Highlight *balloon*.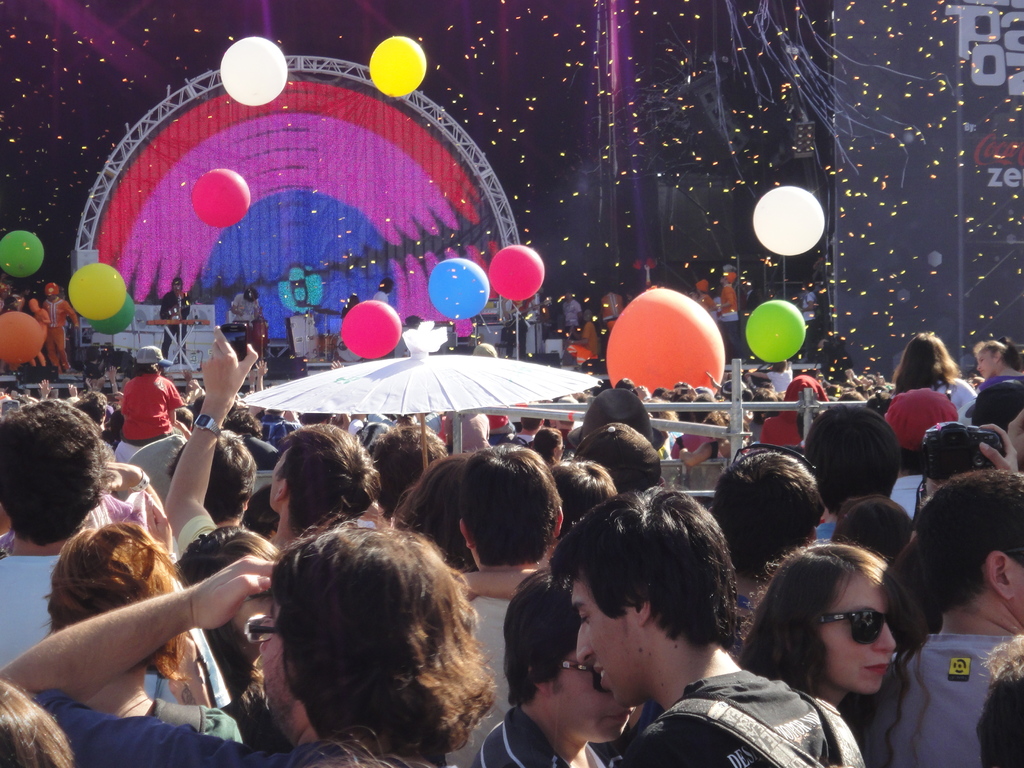
Highlighted region: <bbox>218, 33, 289, 107</bbox>.
